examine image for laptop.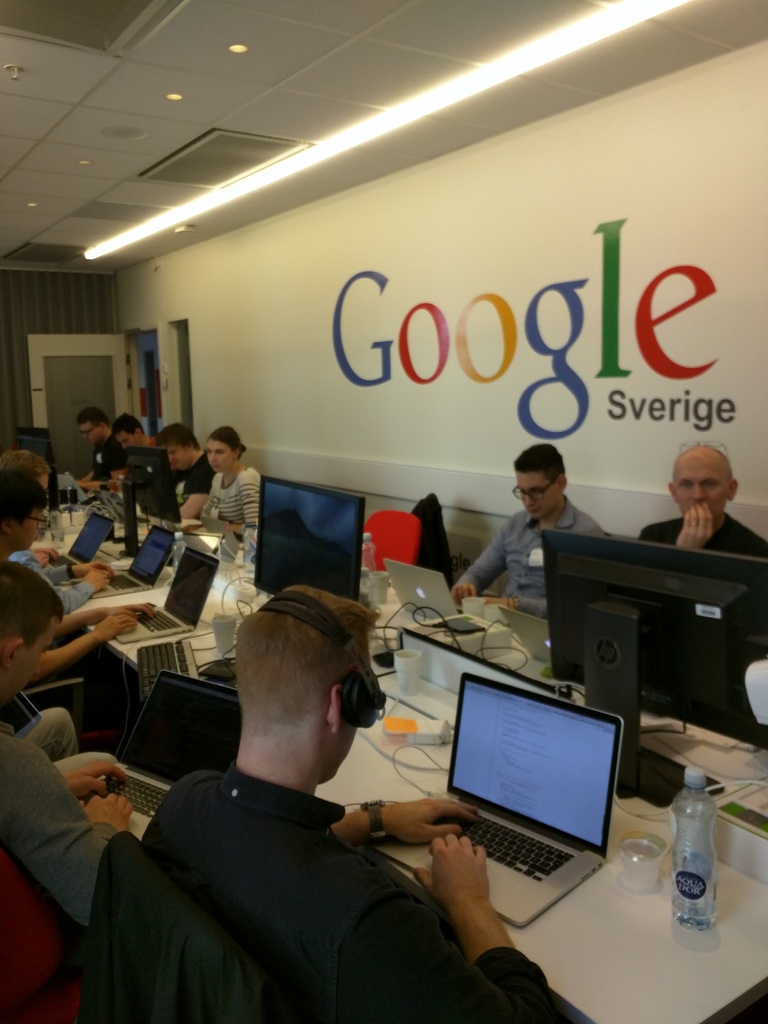
Examination result: x1=201, y1=516, x2=239, y2=555.
